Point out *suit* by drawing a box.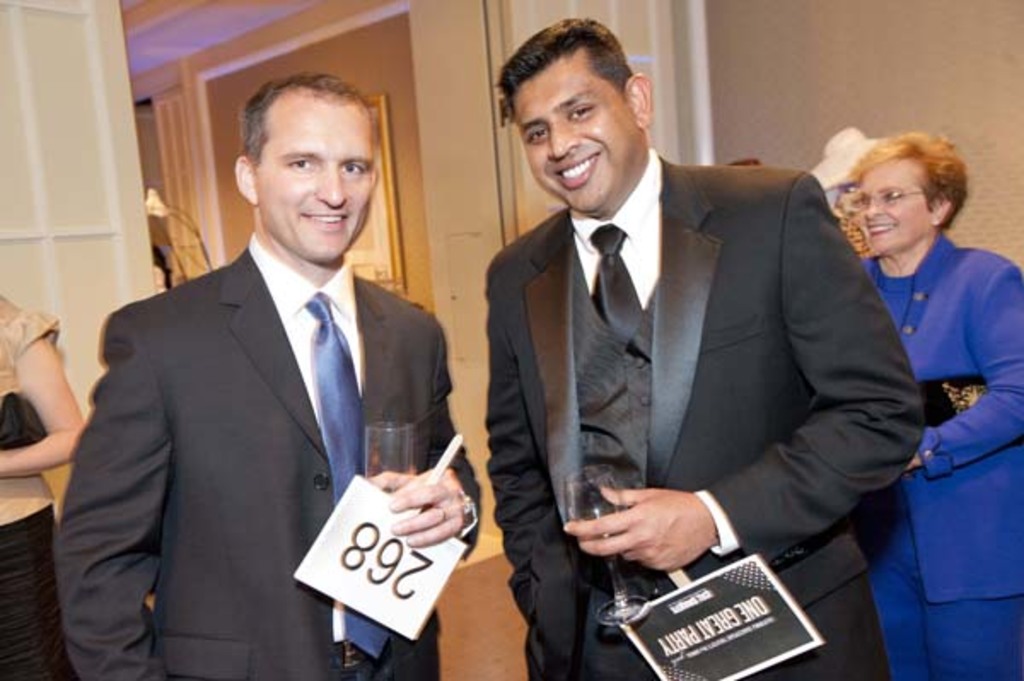
region(858, 239, 1022, 679).
